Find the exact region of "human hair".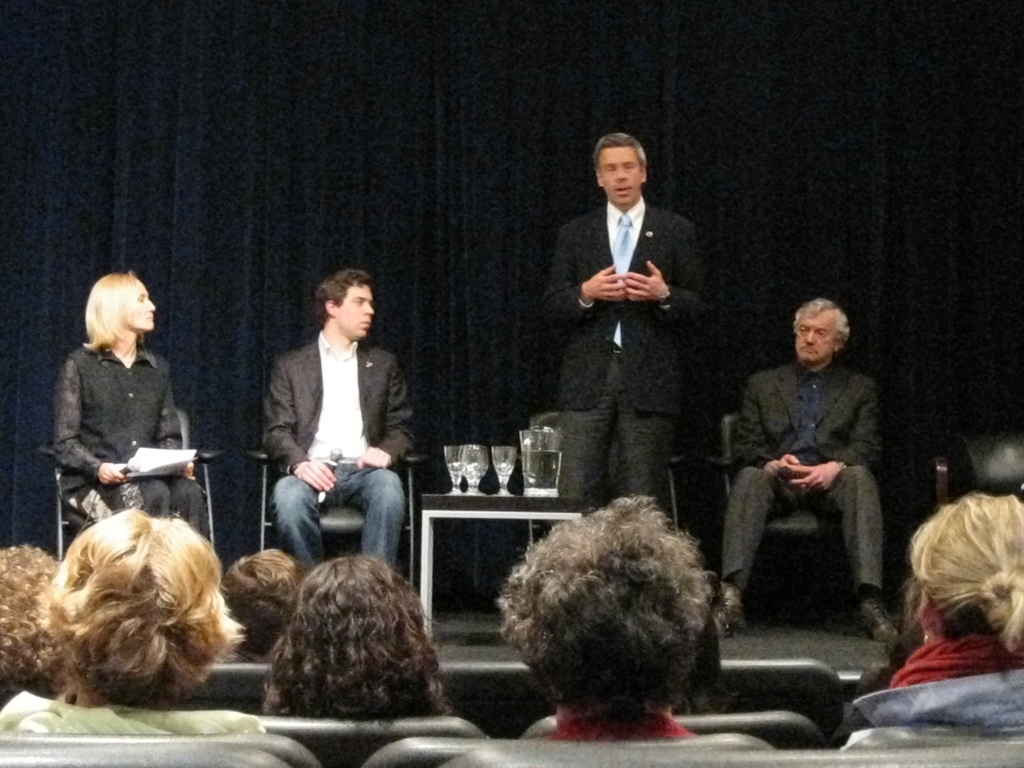
Exact region: 591/132/646/172.
